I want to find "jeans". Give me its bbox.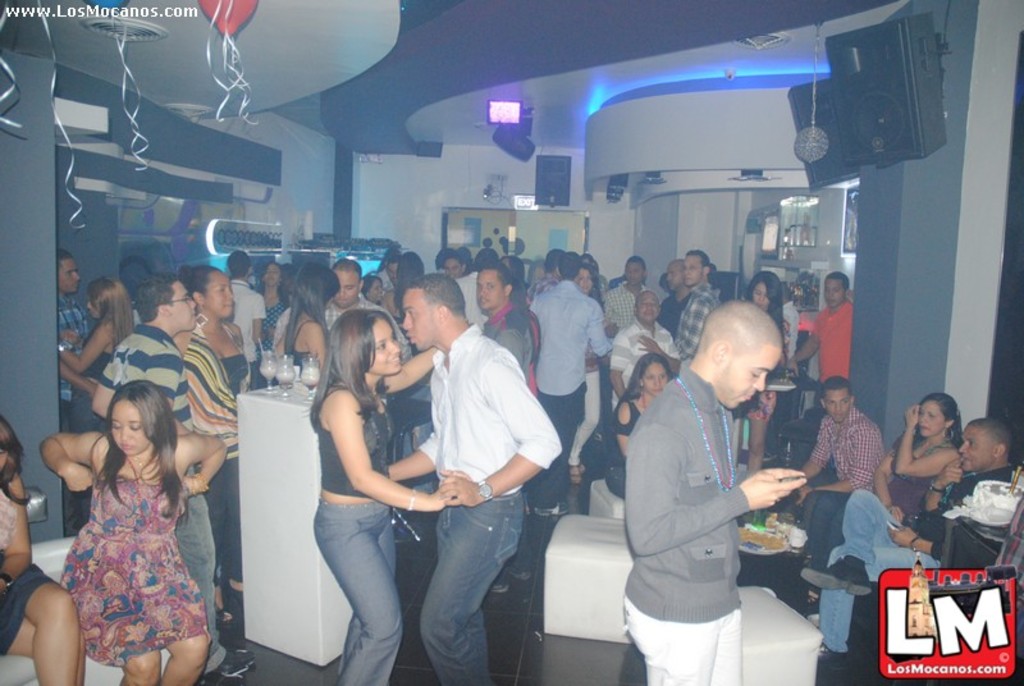
<bbox>399, 381, 433, 493</bbox>.
